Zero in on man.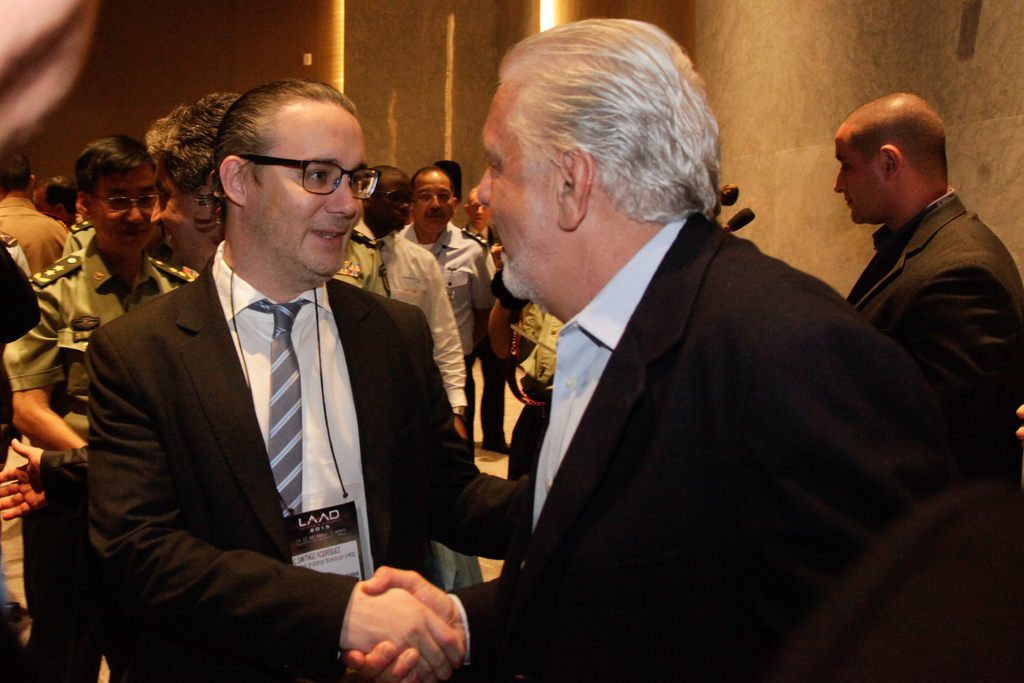
Zeroed in: BBox(397, 169, 495, 369).
